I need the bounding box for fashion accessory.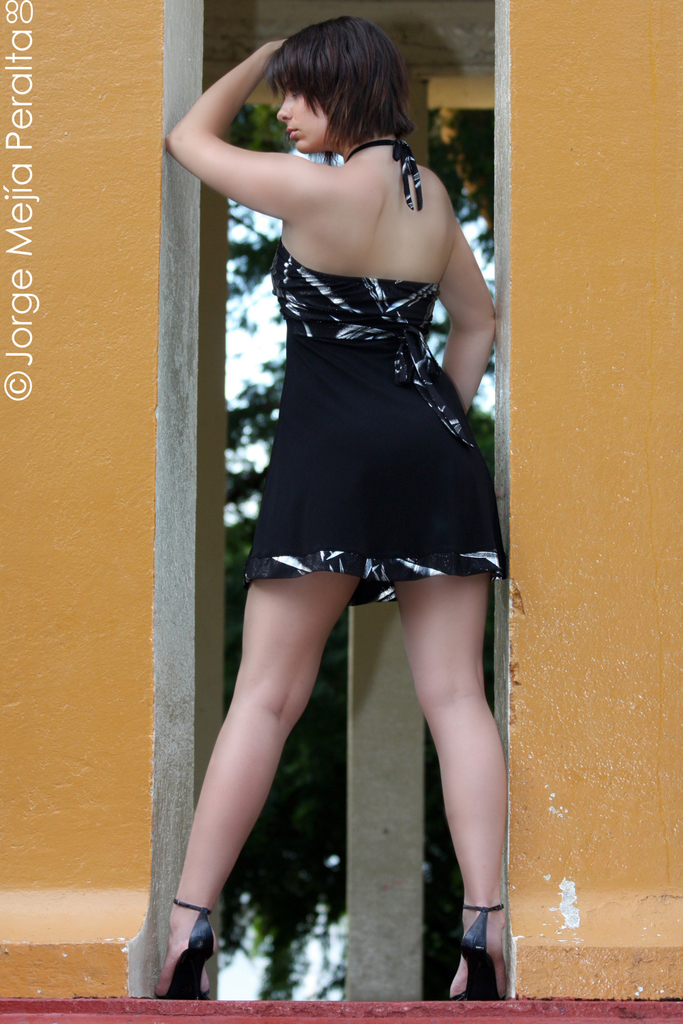
Here it is: x1=440 y1=899 x2=514 y2=1001.
